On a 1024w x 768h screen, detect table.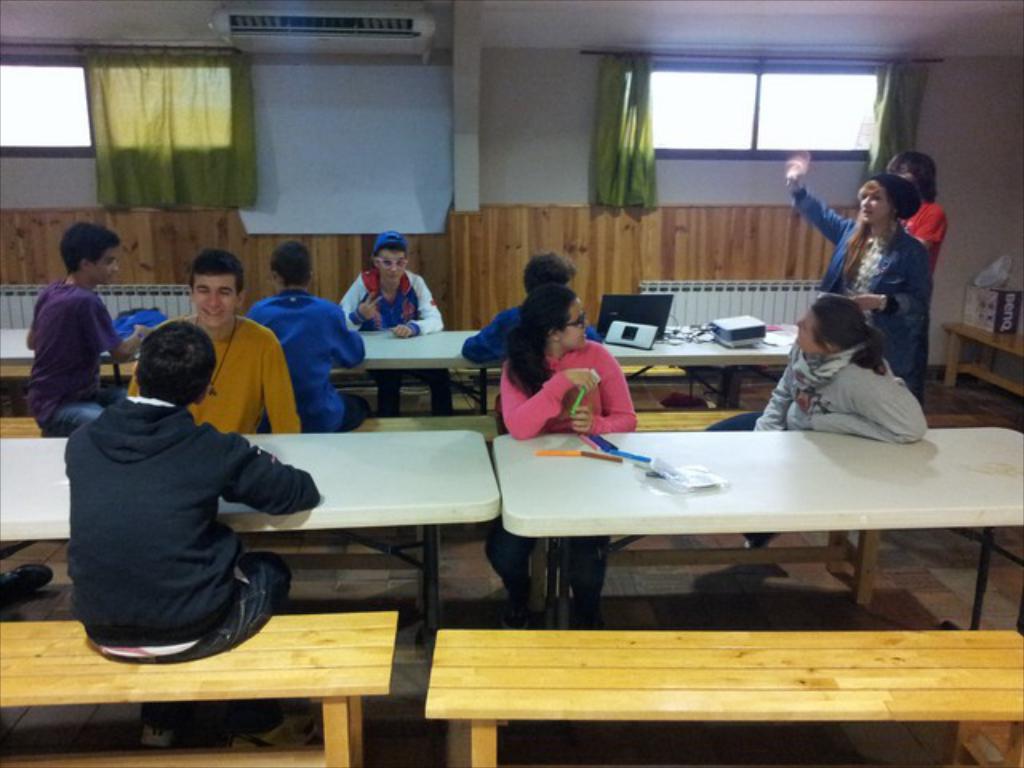
(left=438, top=406, right=1023, bottom=648).
